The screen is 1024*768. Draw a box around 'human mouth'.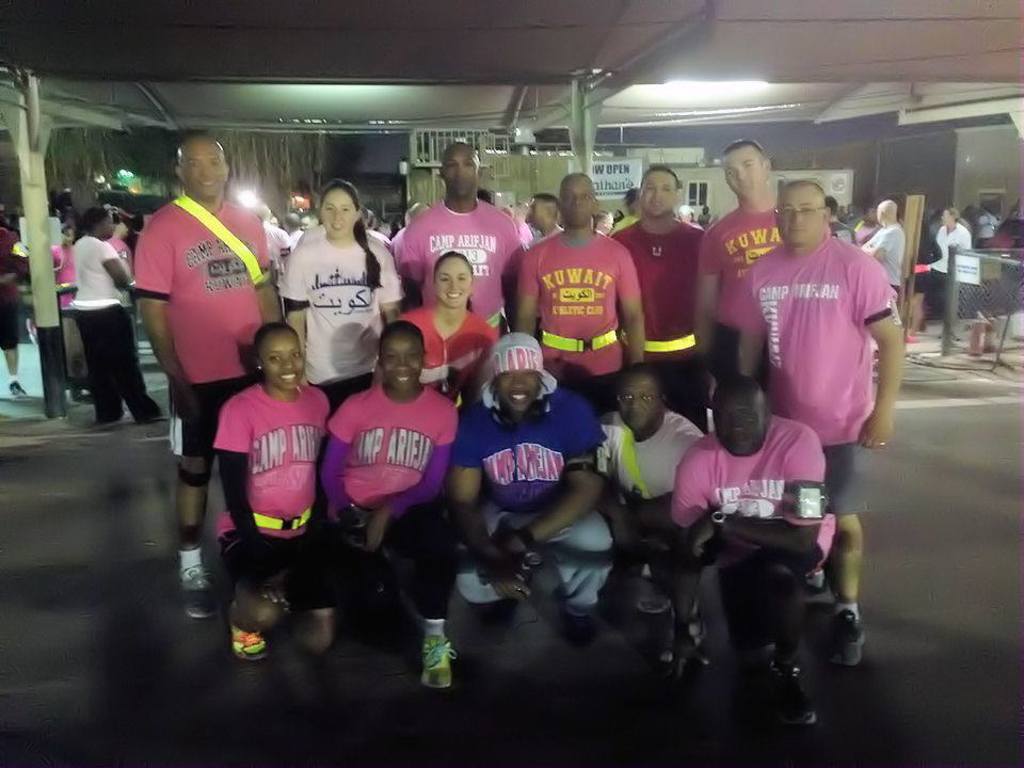
rect(790, 230, 806, 239).
